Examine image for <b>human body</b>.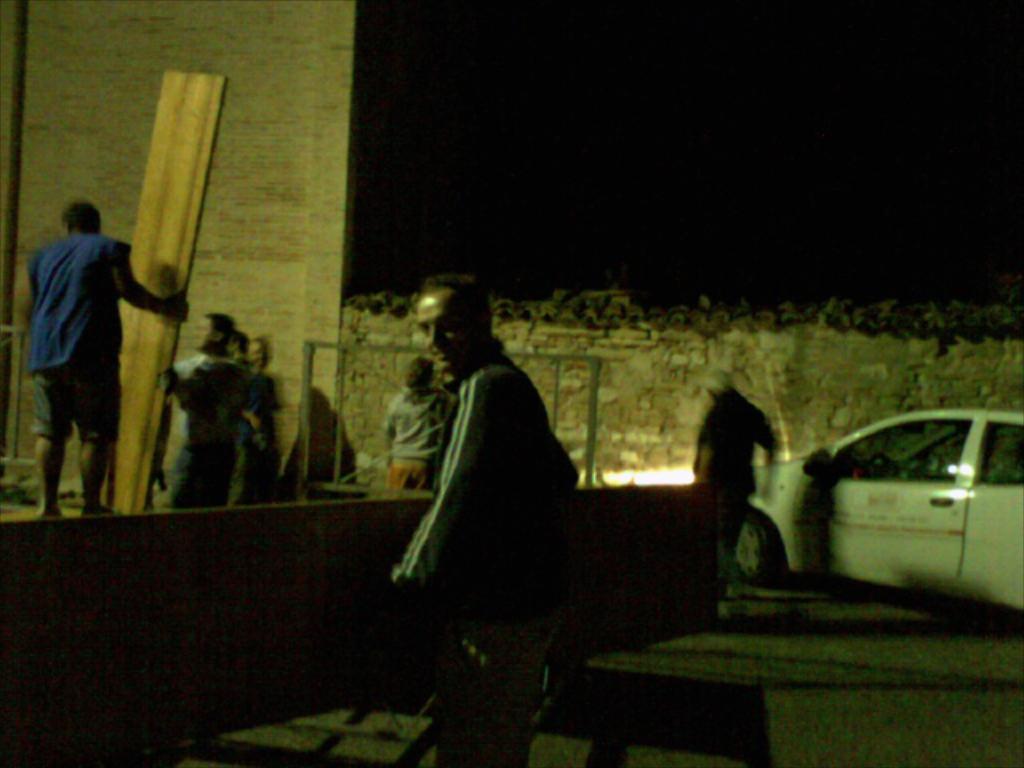
Examination result: box(323, 253, 562, 702).
